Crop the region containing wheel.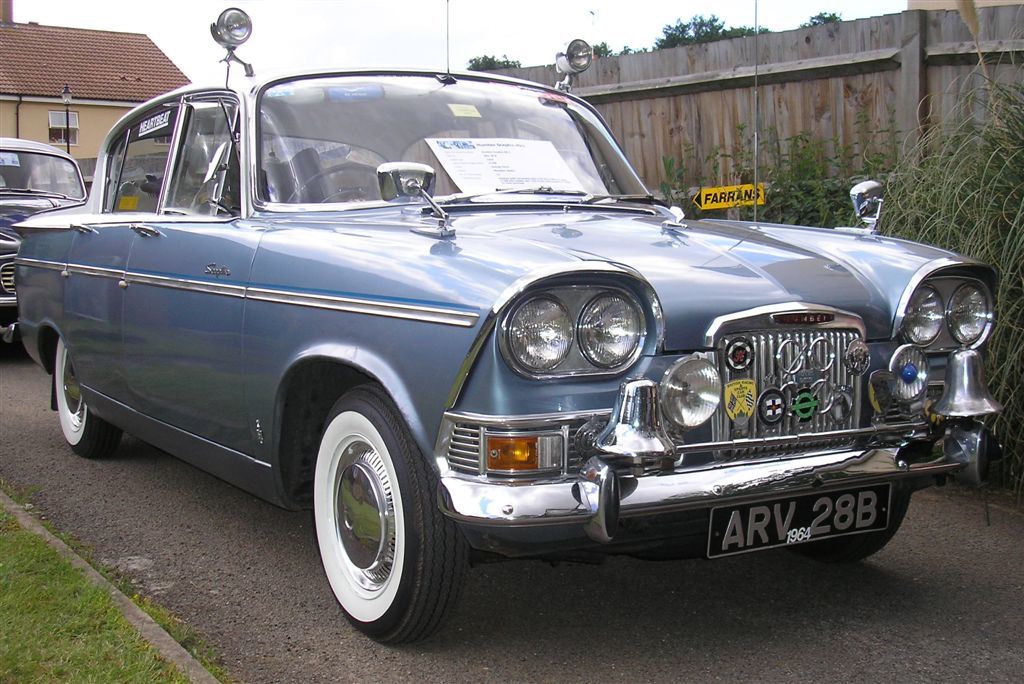
Crop region: (x1=786, y1=489, x2=910, y2=562).
